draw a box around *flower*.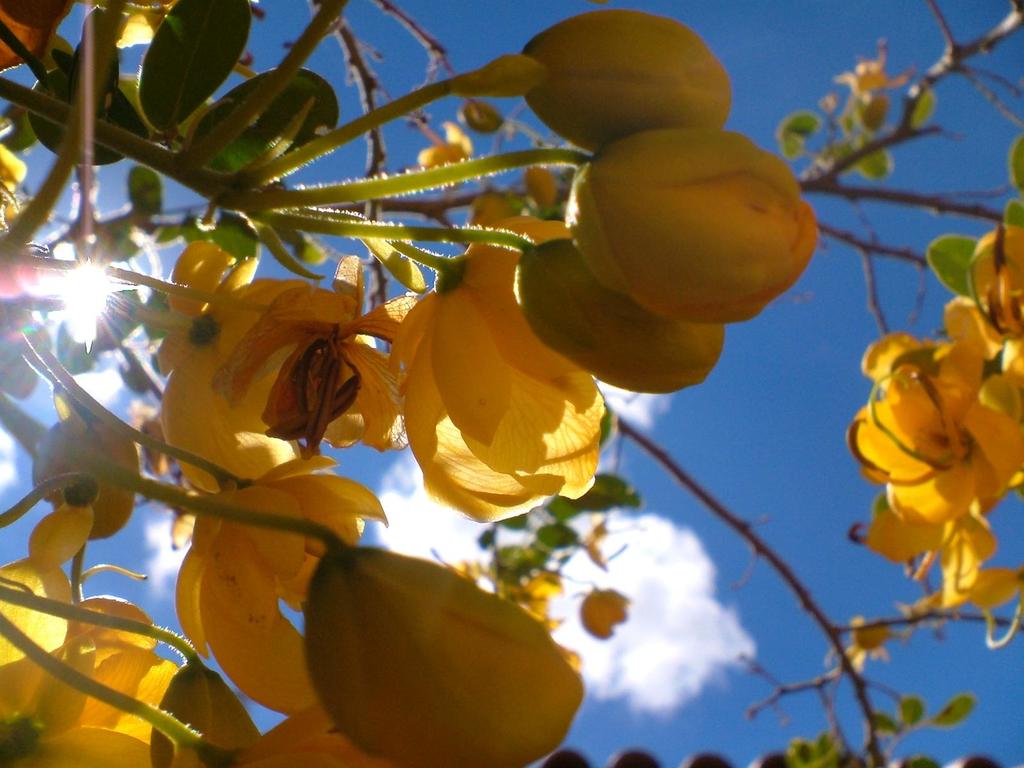
303 541 580 767.
